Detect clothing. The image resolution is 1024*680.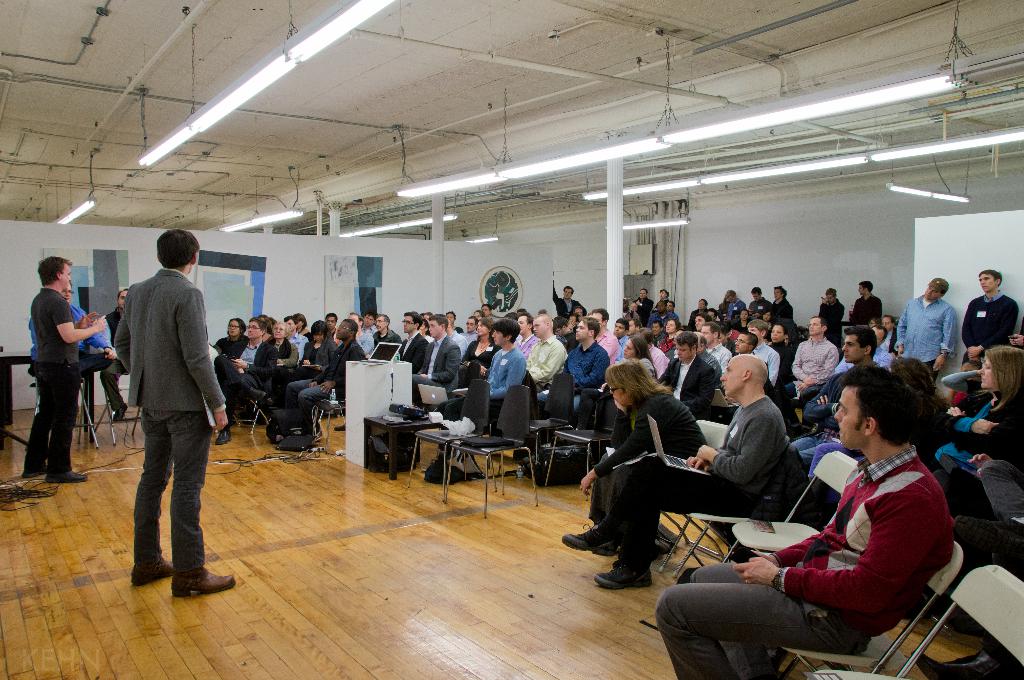
400/327/428/368.
